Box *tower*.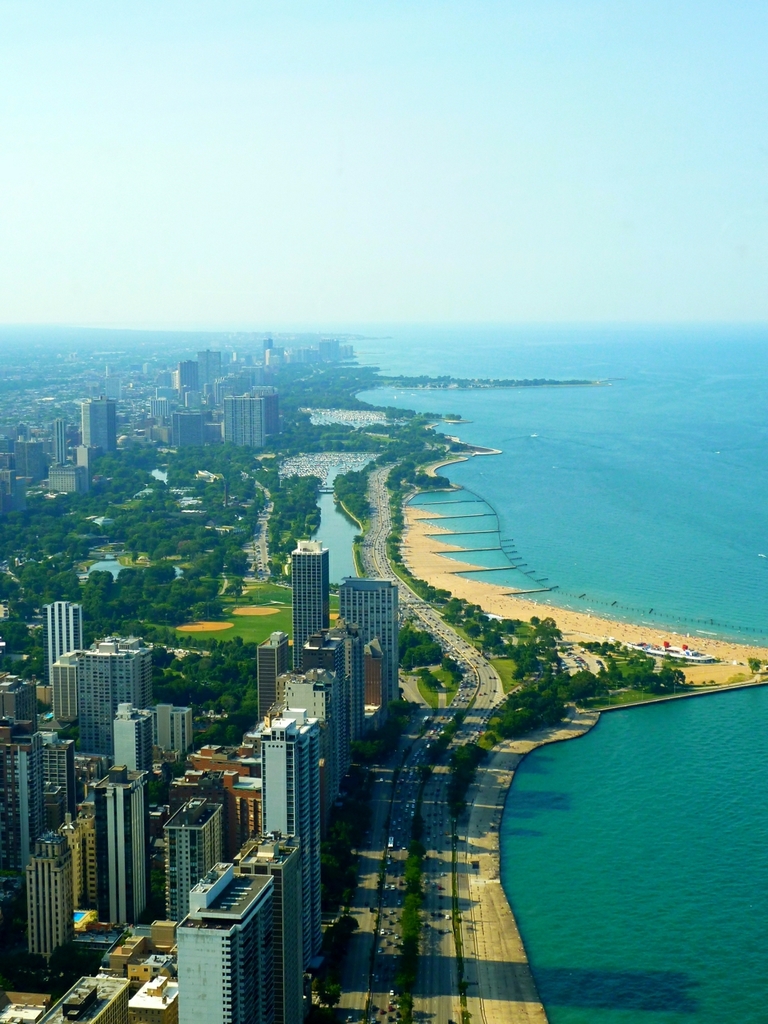
left=274, top=662, right=346, bottom=857.
